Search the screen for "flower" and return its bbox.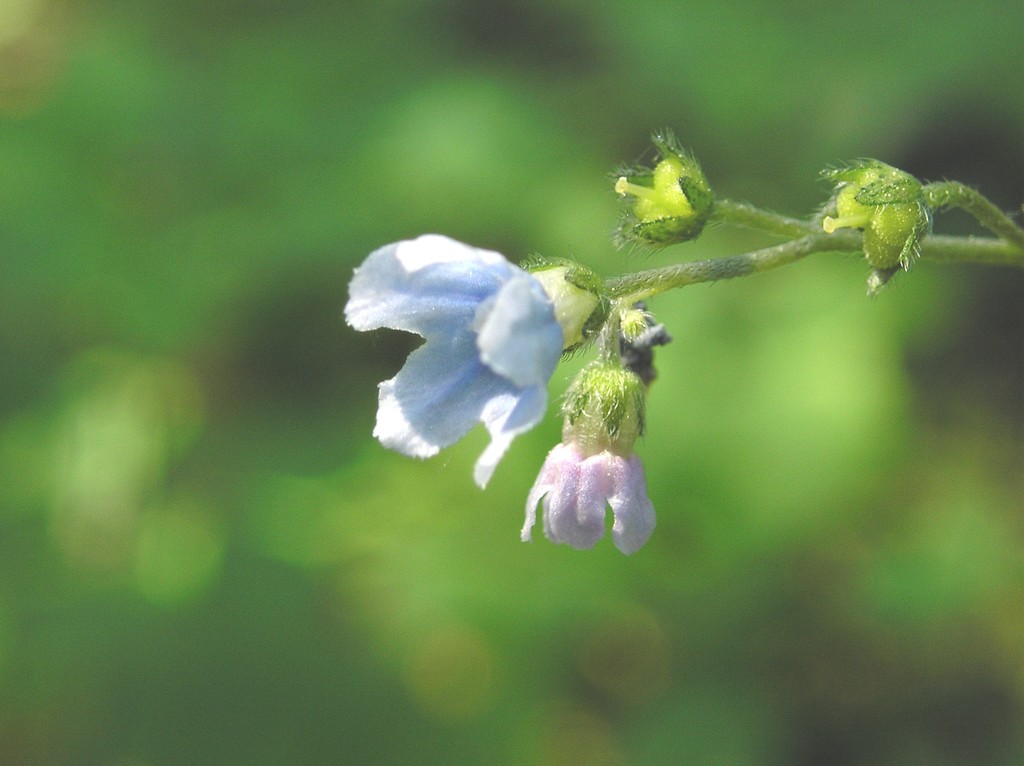
Found: {"x1": 519, "y1": 309, "x2": 657, "y2": 557}.
